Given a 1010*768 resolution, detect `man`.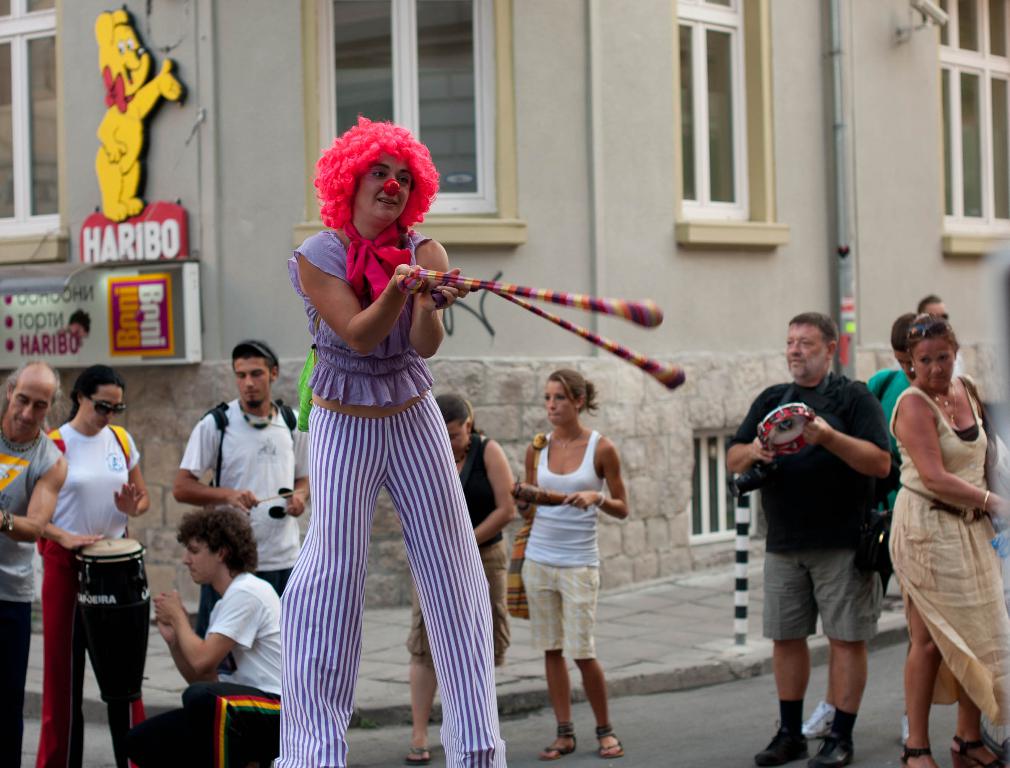
{"left": 174, "top": 339, "right": 312, "bottom": 598}.
